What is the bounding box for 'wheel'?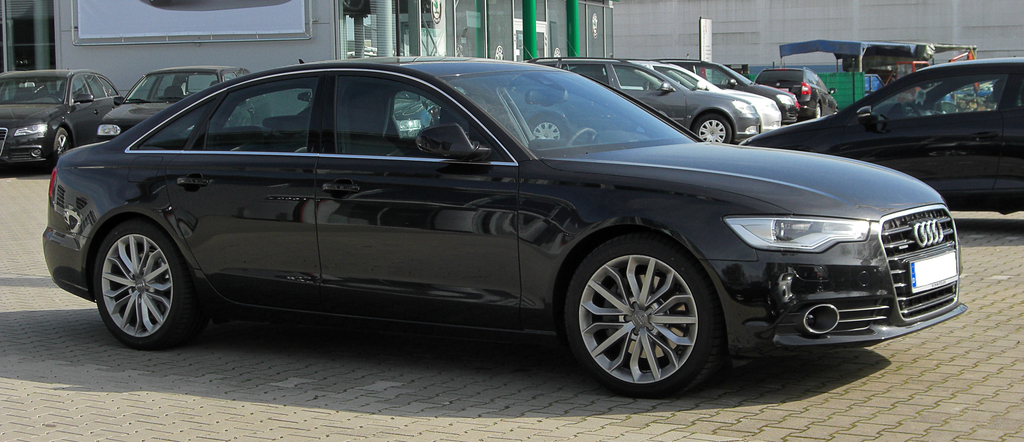
detection(54, 125, 71, 166).
